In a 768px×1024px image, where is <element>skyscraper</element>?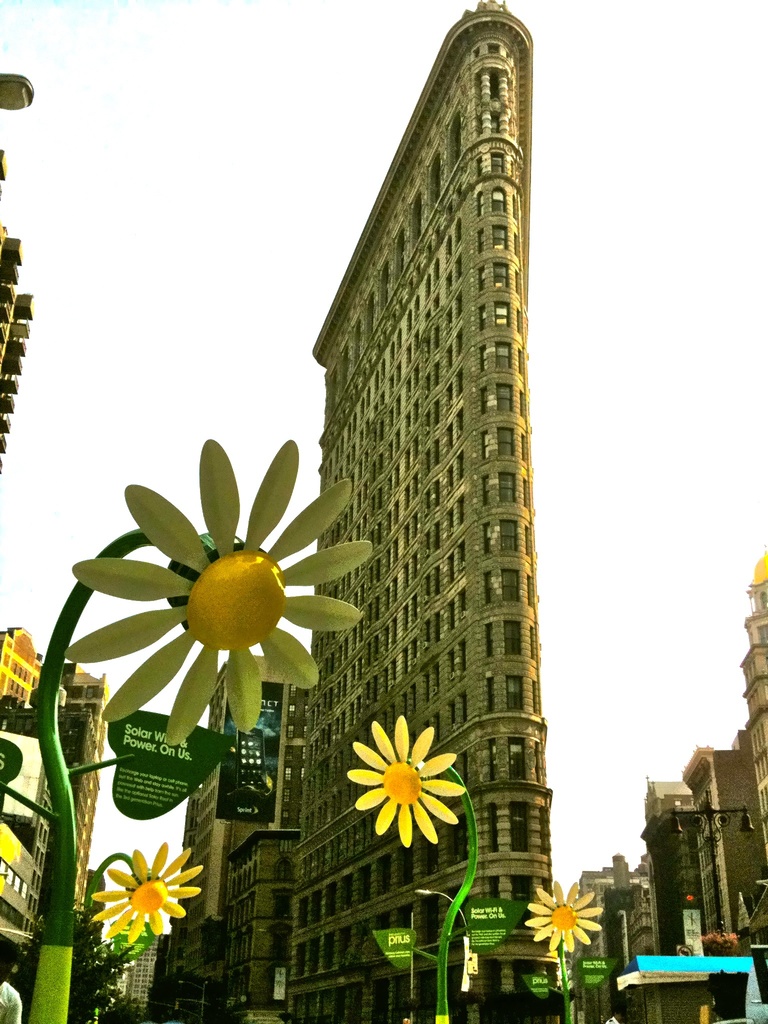
bbox(100, 653, 308, 1023).
